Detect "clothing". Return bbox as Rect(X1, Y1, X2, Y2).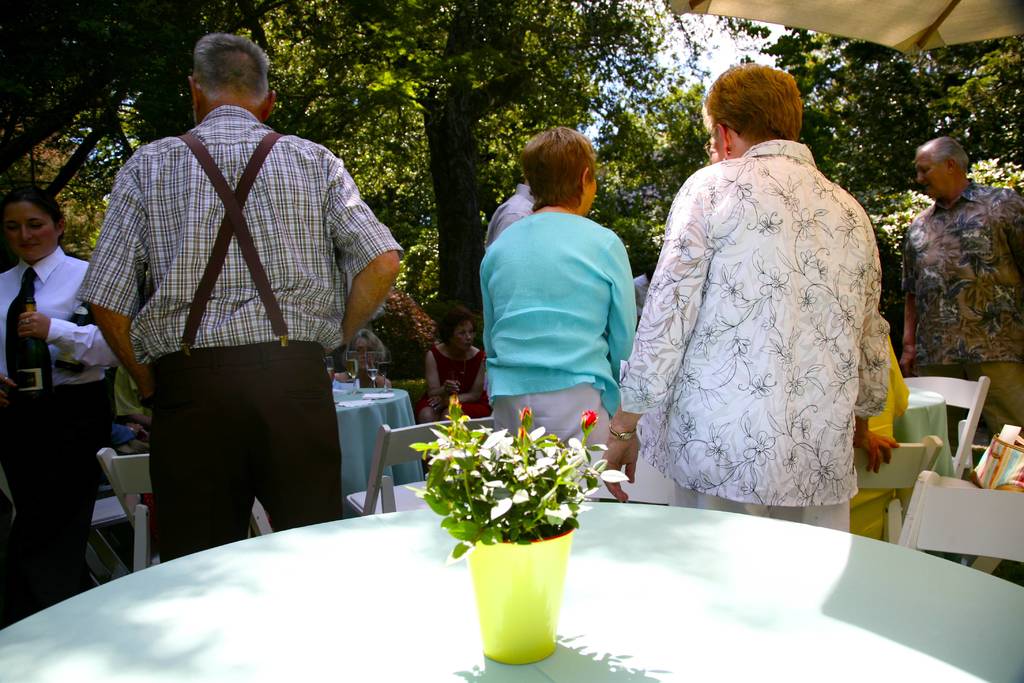
Rect(492, 188, 531, 250).
